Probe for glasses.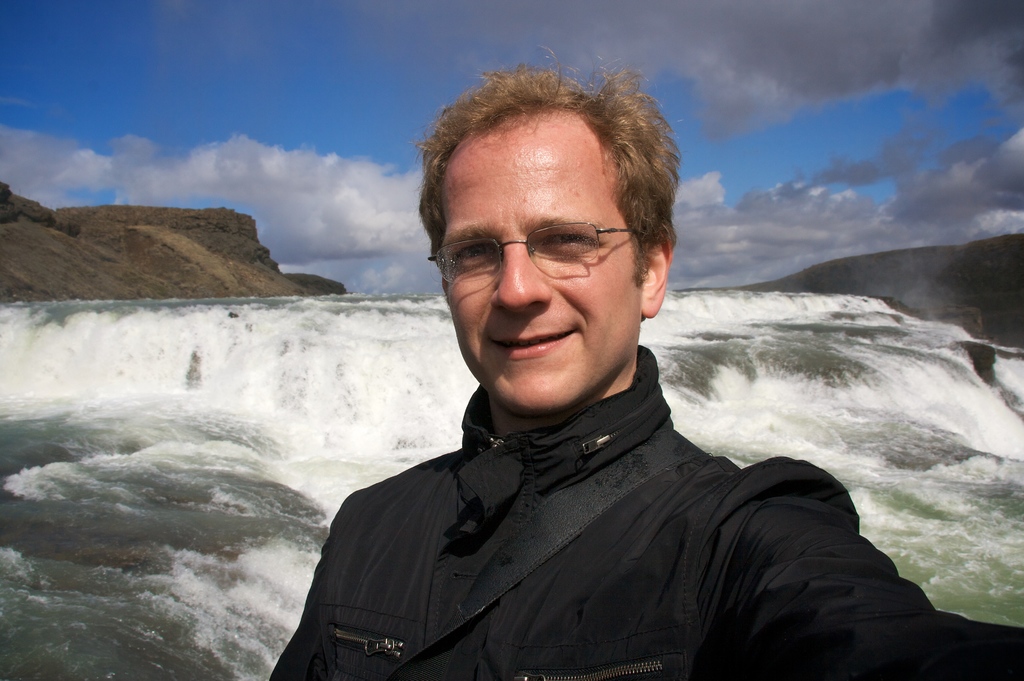
Probe result: [427, 217, 650, 288].
